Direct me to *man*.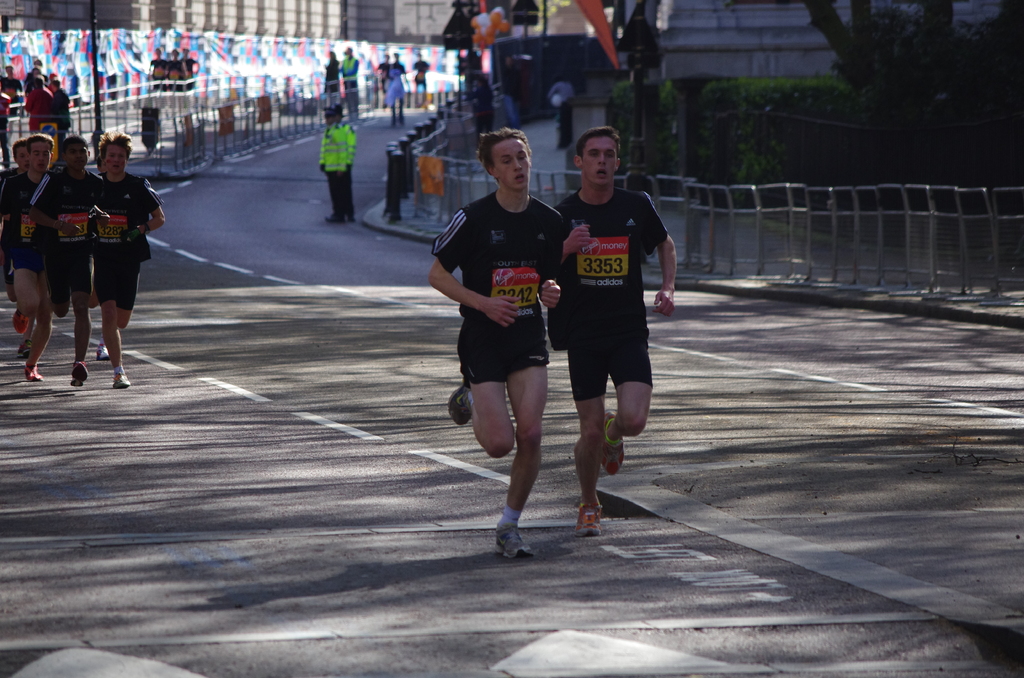
Direction: Rect(168, 47, 189, 92).
